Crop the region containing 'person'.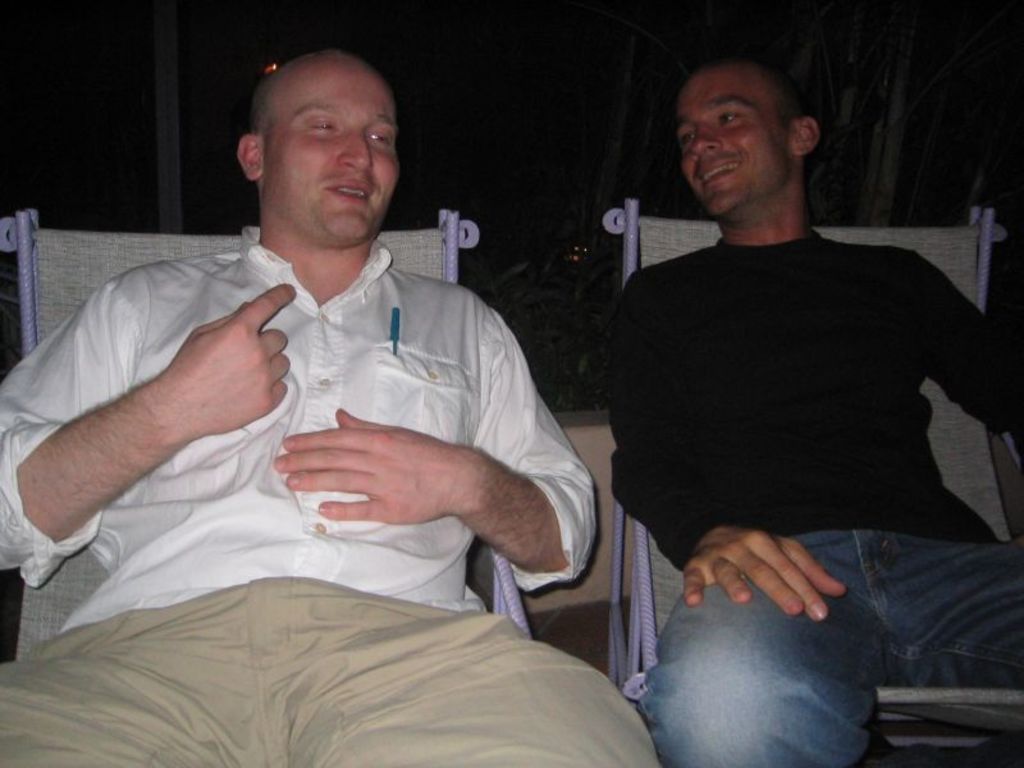
Crop region: (x1=1, y1=45, x2=654, y2=767).
